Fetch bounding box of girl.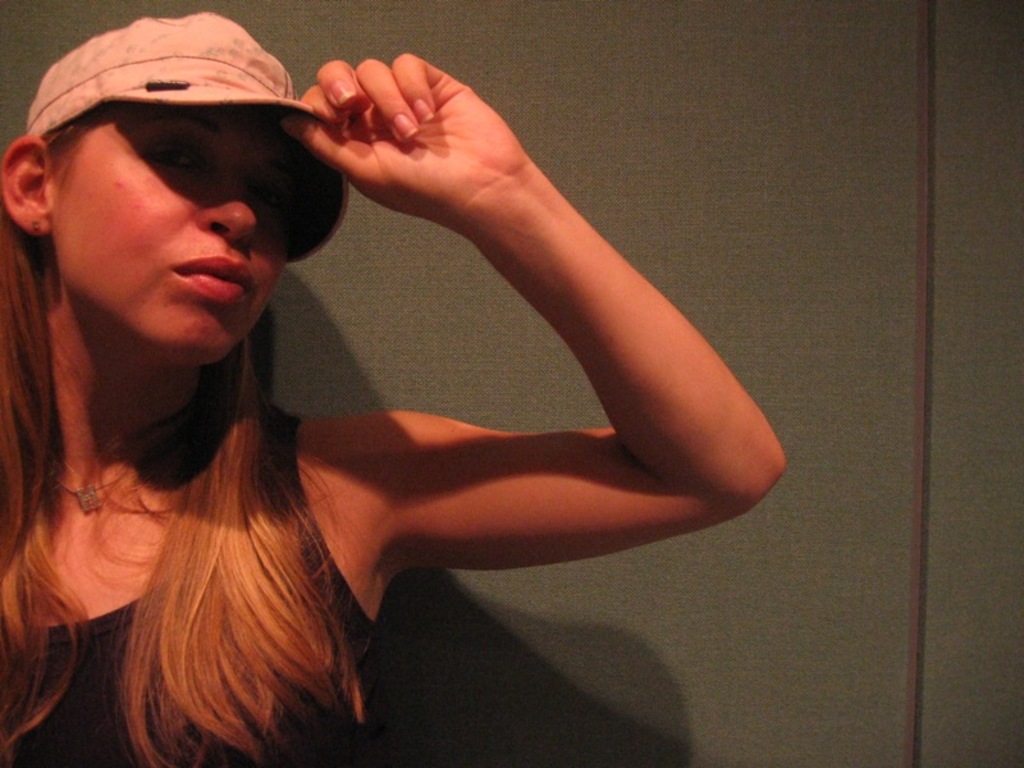
Bbox: rect(0, 12, 783, 767).
